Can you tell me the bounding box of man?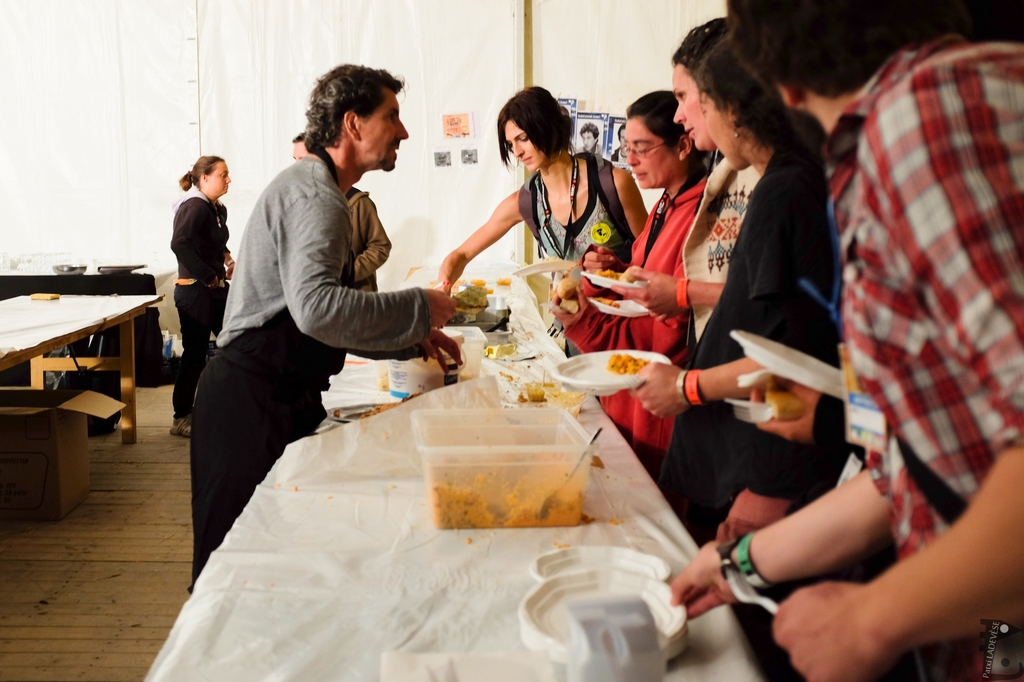
(292, 132, 396, 291).
